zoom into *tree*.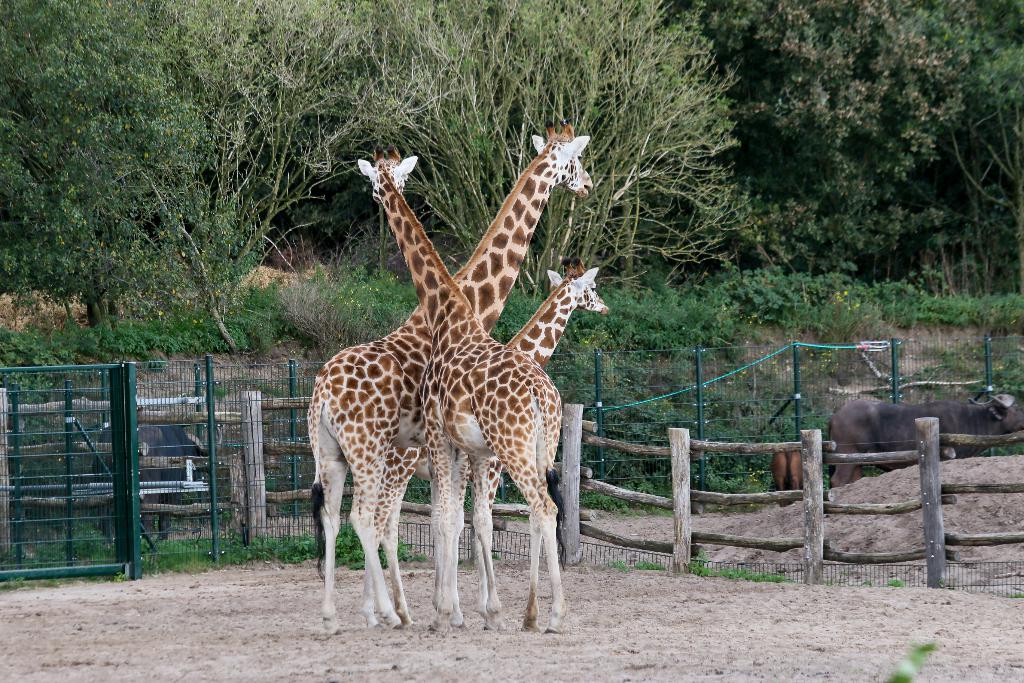
Zoom target: 0,0,213,327.
